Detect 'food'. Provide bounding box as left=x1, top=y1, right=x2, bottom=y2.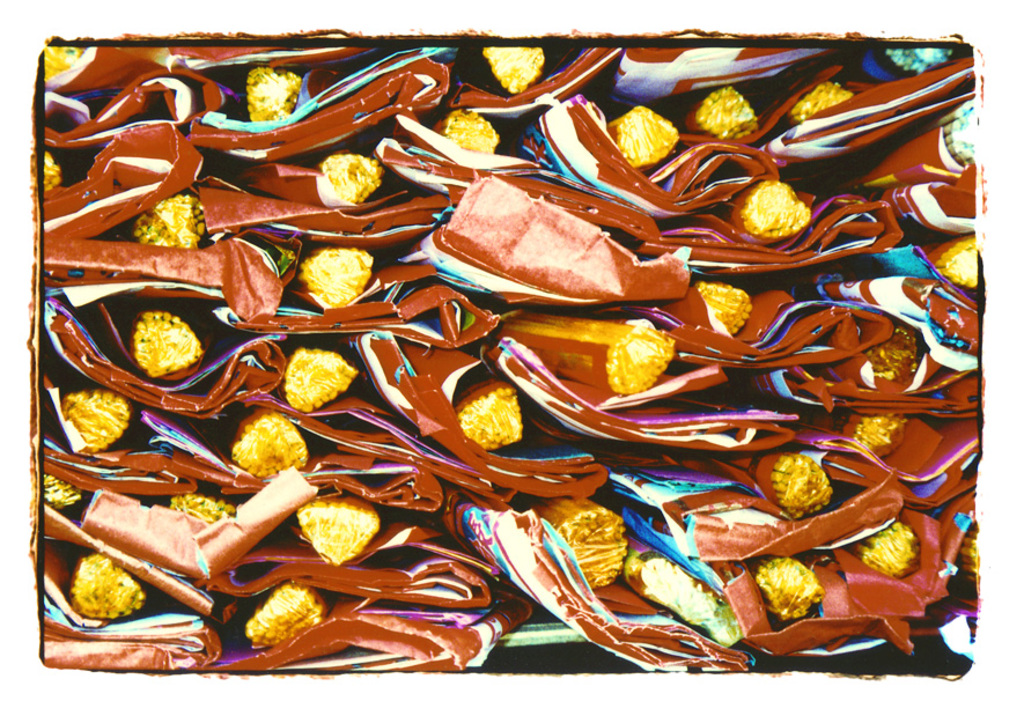
left=80, top=51, right=922, bottom=628.
